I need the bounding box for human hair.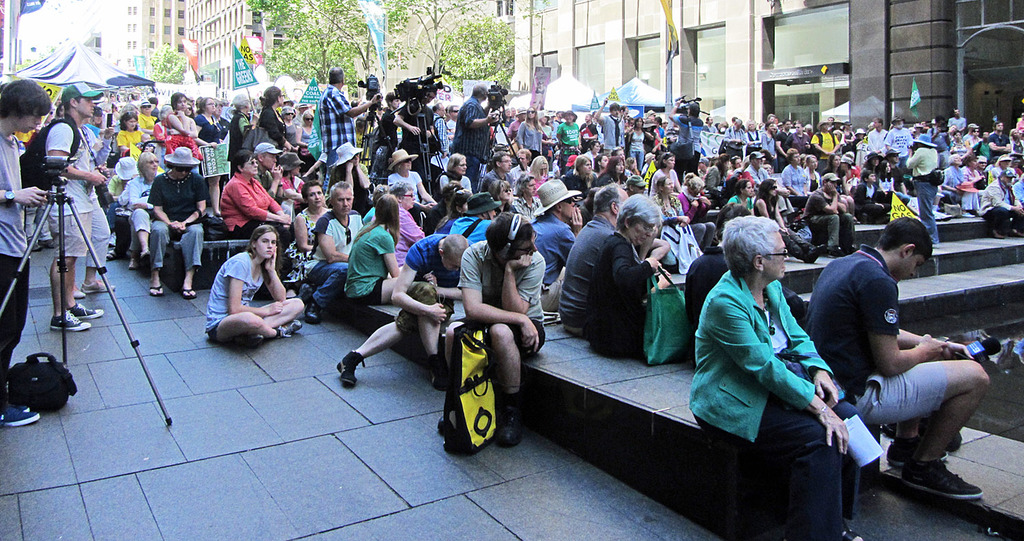
Here it is: 169, 93, 182, 109.
